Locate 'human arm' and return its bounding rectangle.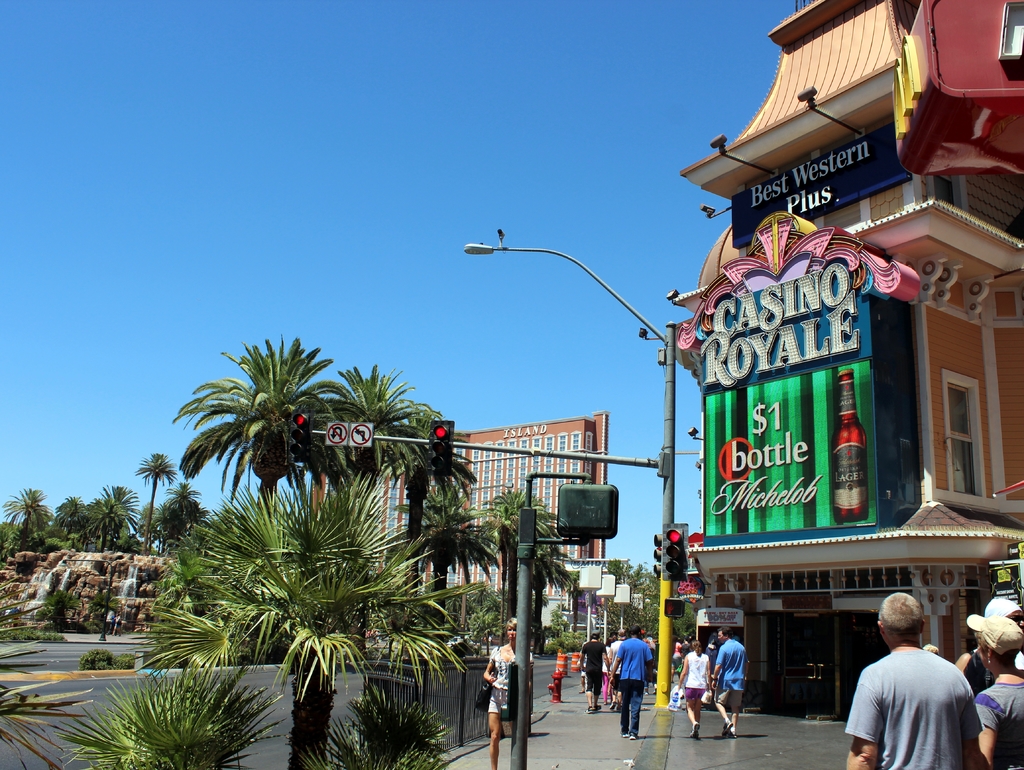
481, 649, 497, 684.
